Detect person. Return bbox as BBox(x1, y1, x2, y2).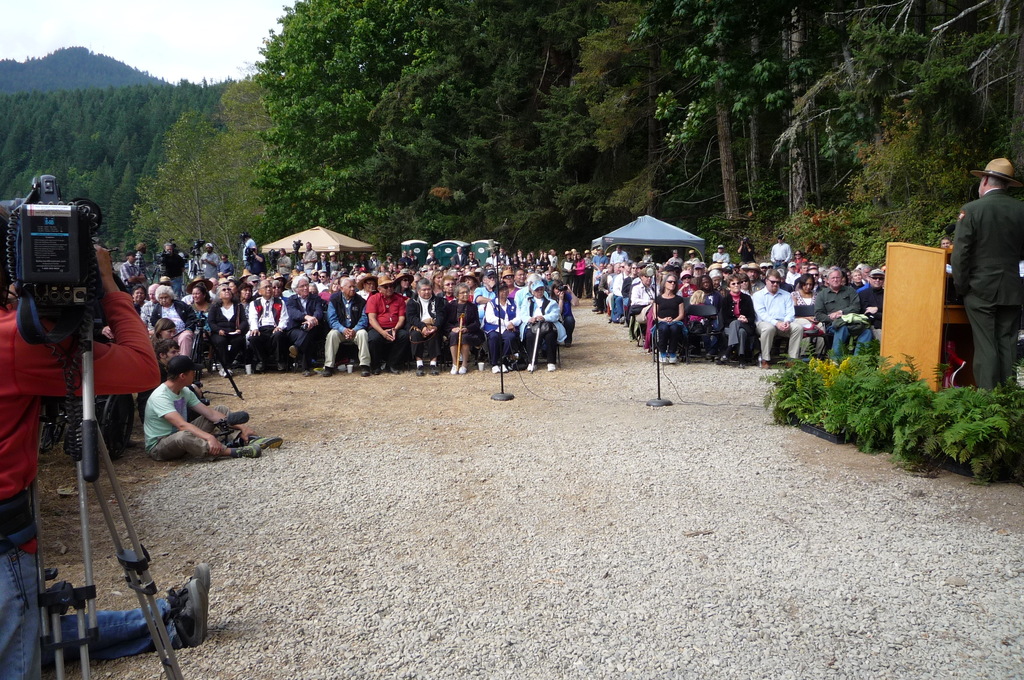
BBox(141, 353, 259, 457).
